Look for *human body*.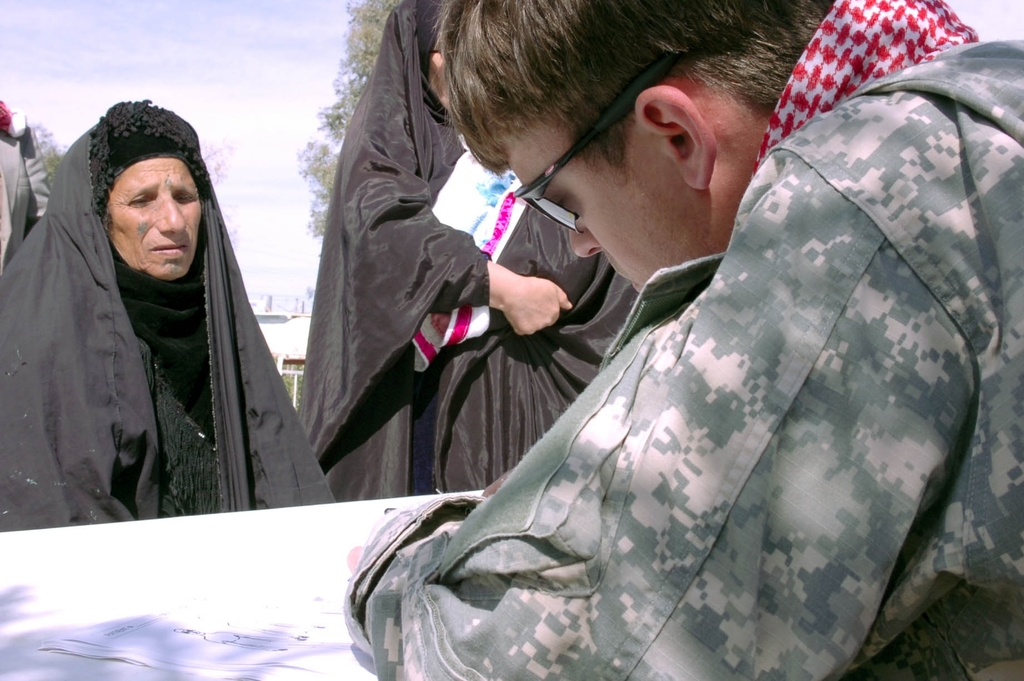
Found: x1=29, y1=106, x2=282, y2=547.
